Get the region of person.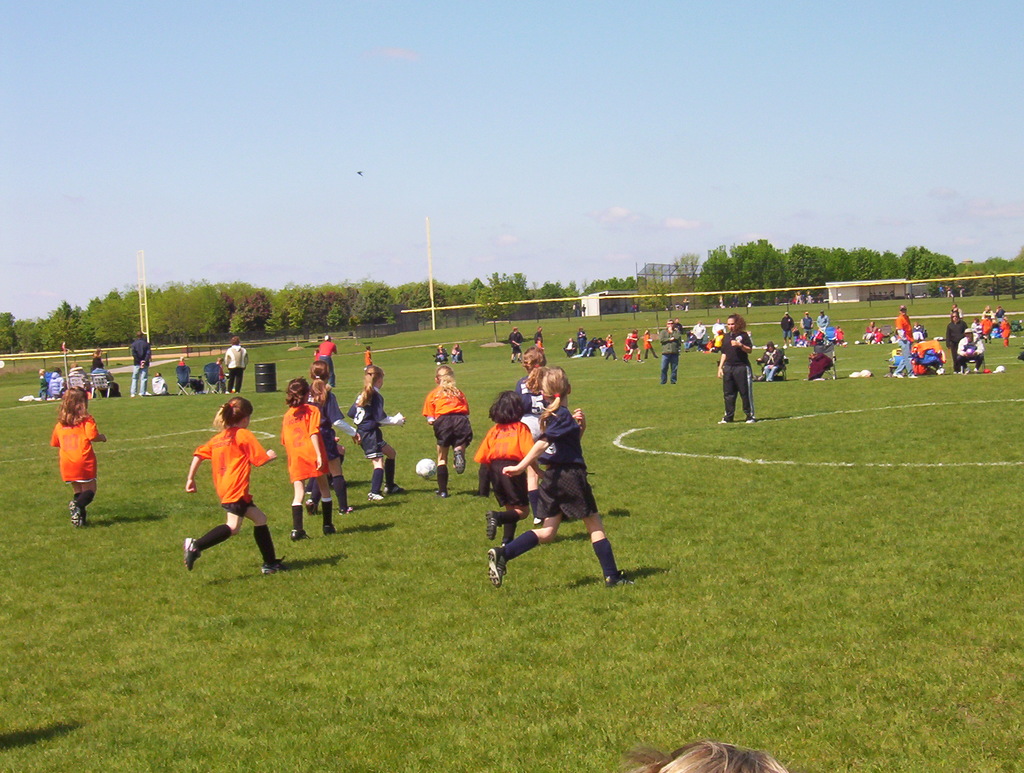
x1=416, y1=364, x2=475, y2=497.
